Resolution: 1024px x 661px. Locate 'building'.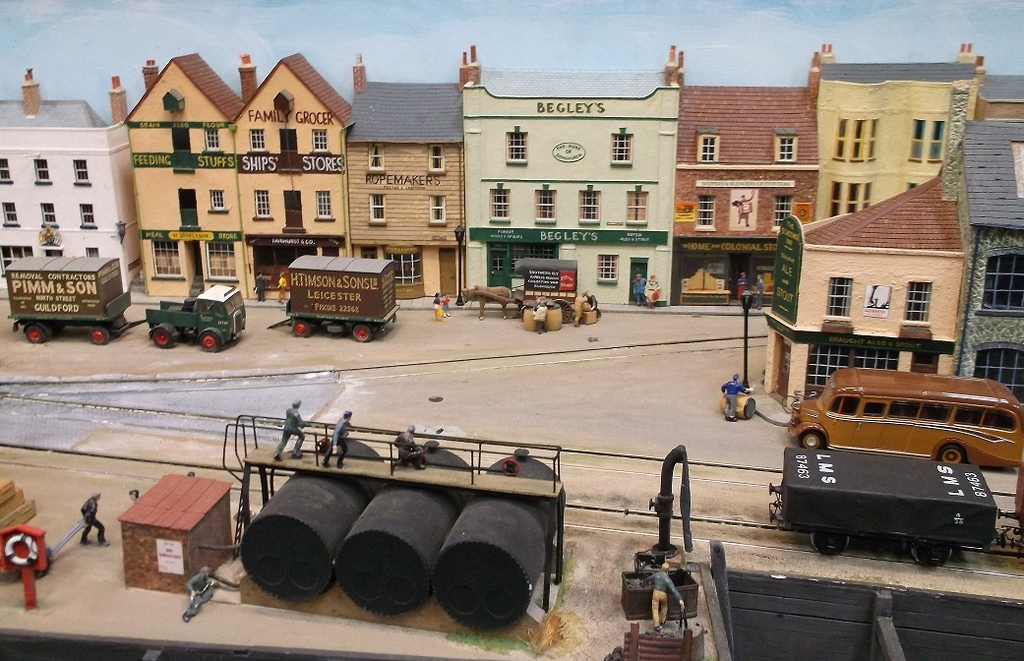
(817,46,987,221).
